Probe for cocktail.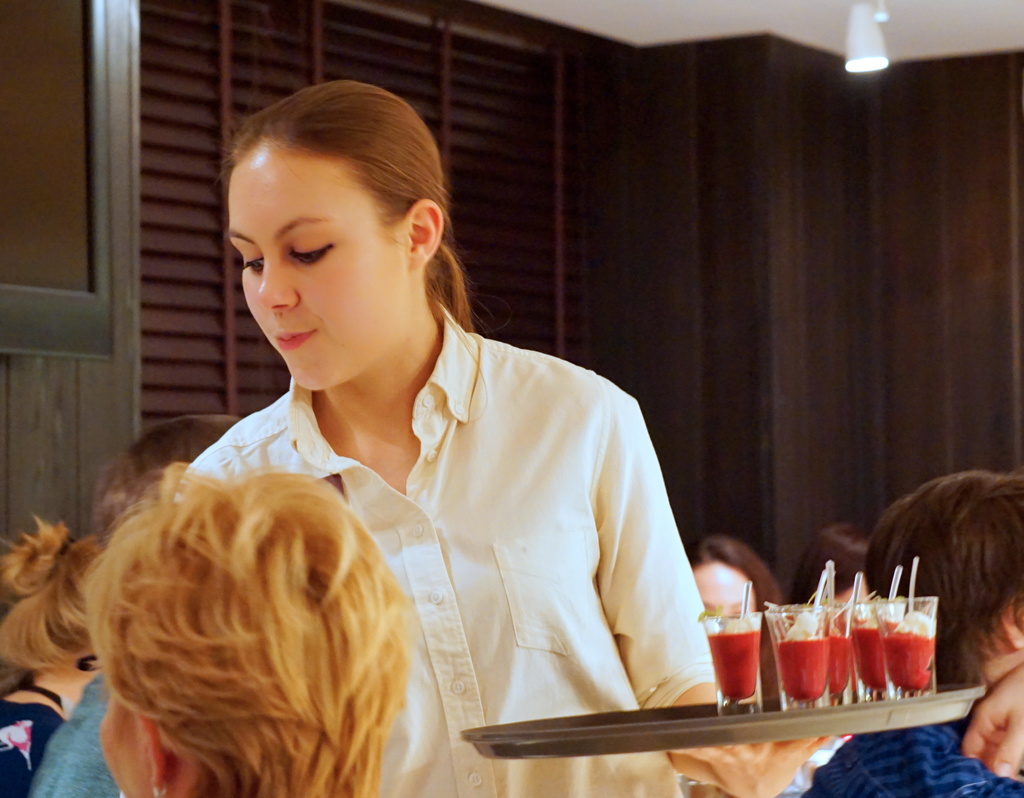
Probe result: 758/598/836/703.
